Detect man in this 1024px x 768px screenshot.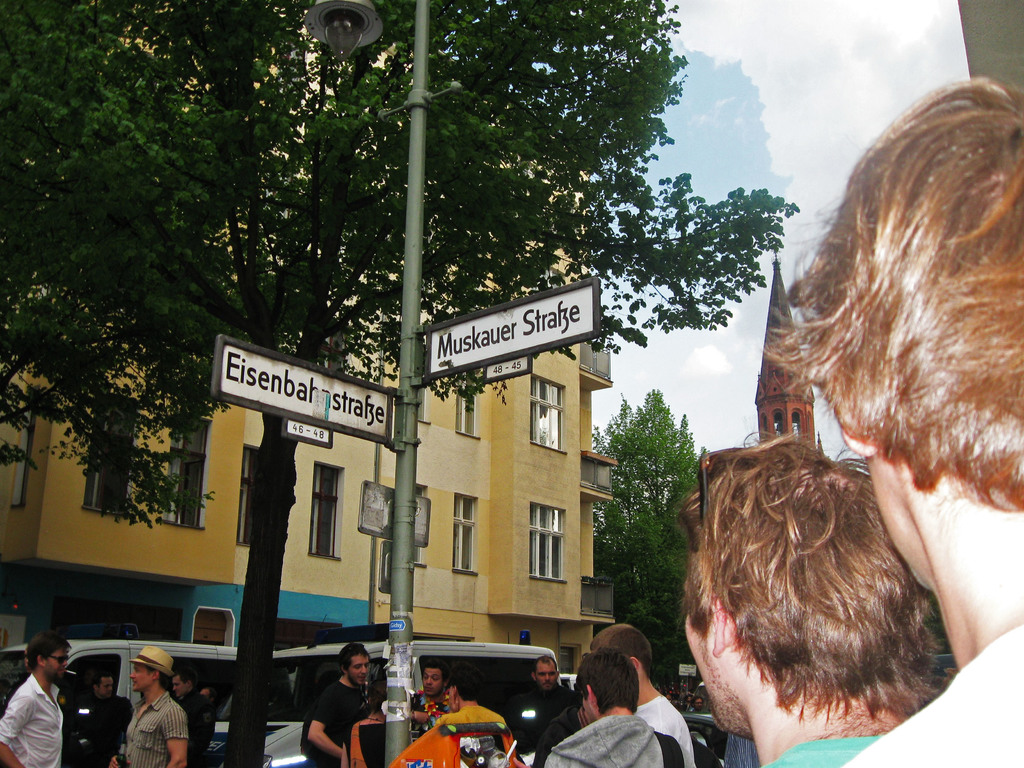
Detection: [x1=0, y1=636, x2=74, y2=767].
